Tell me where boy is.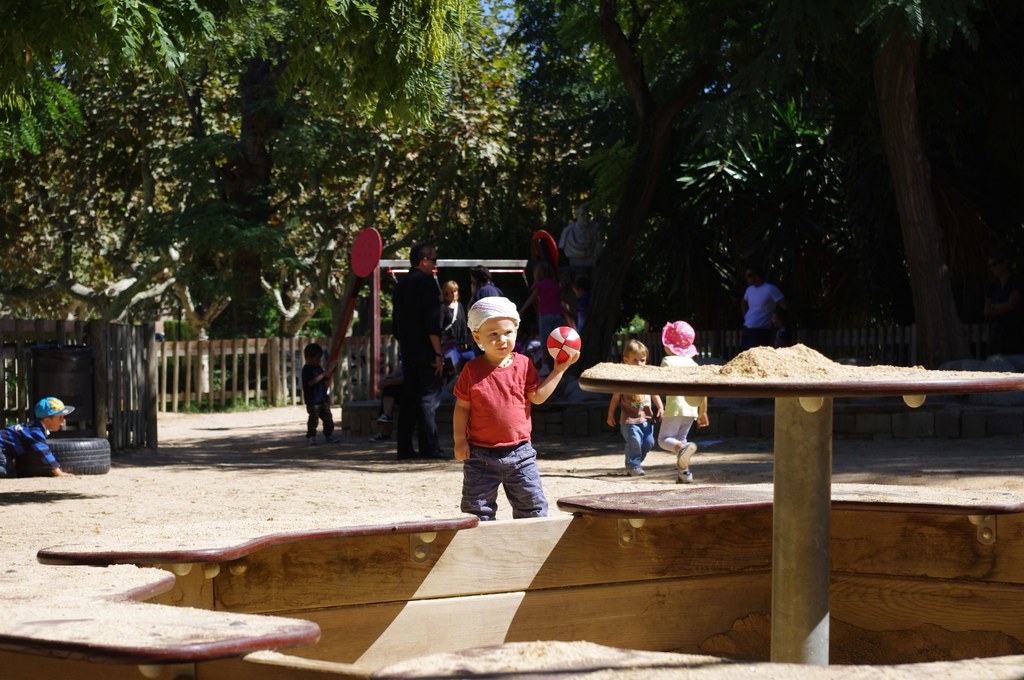
boy is at rect(0, 398, 73, 483).
